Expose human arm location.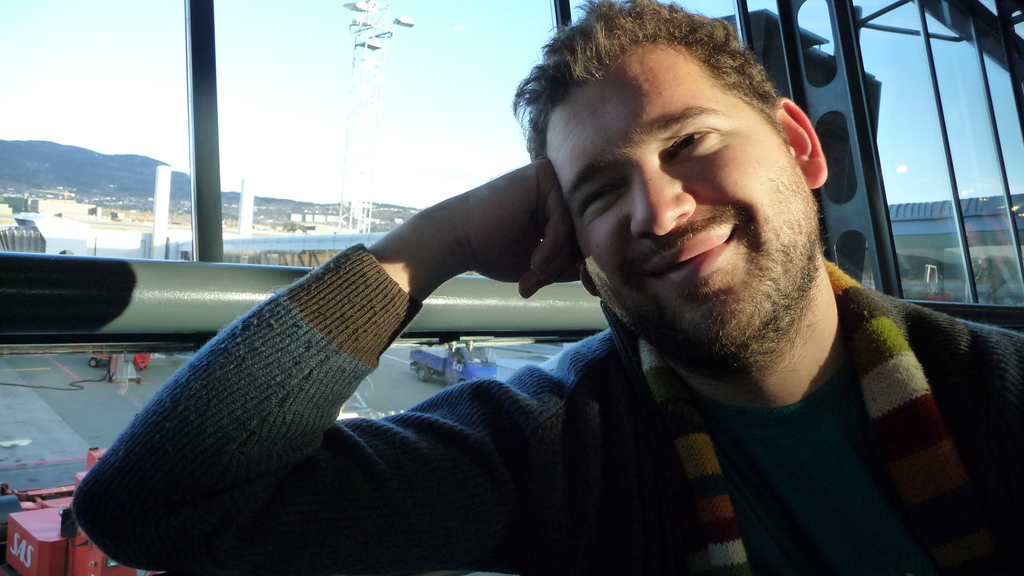
Exposed at <box>68,154,584,575</box>.
